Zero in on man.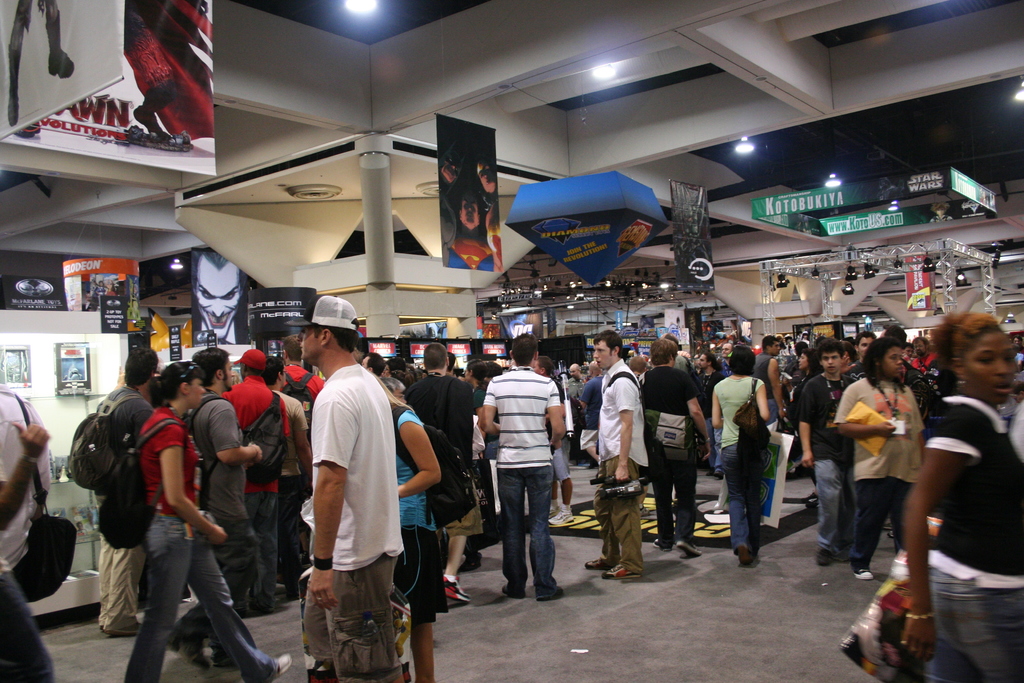
Zeroed in: rect(533, 355, 572, 528).
